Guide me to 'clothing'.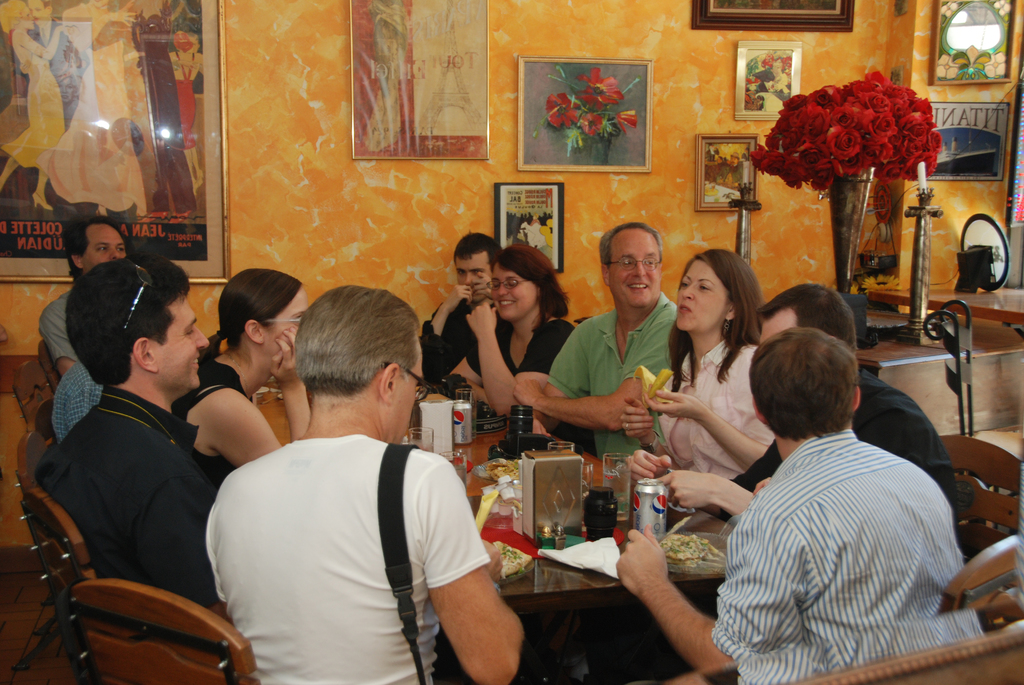
Guidance: {"x1": 708, "y1": 431, "x2": 985, "y2": 684}.
